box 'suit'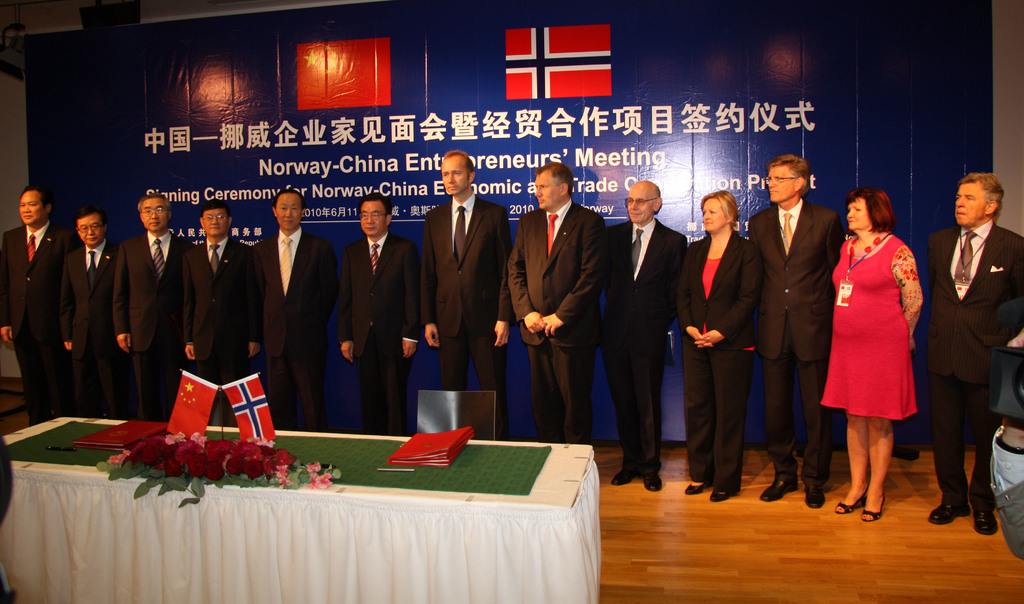
<bbox>750, 198, 846, 495</bbox>
